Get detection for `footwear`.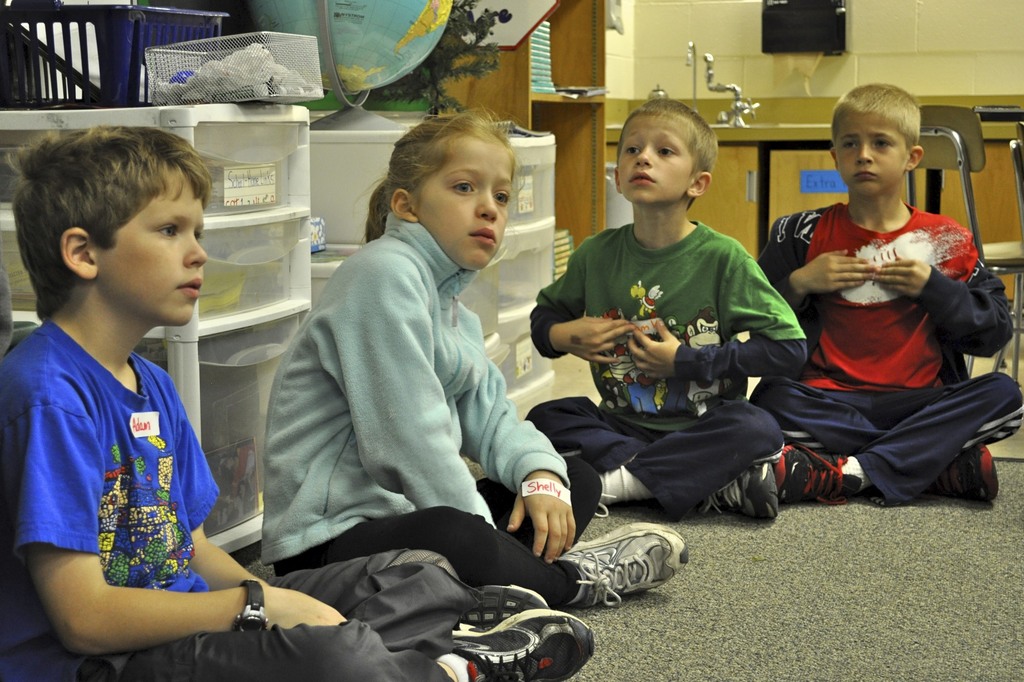
Detection: (444, 598, 597, 681).
